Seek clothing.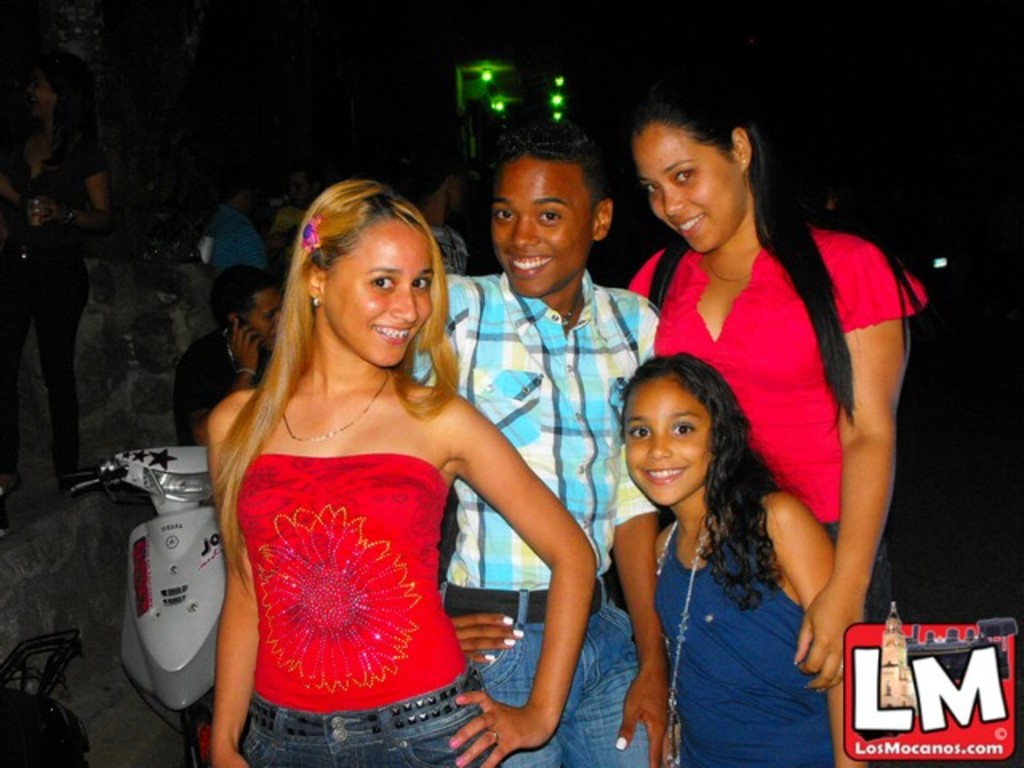
box=[166, 331, 266, 430].
